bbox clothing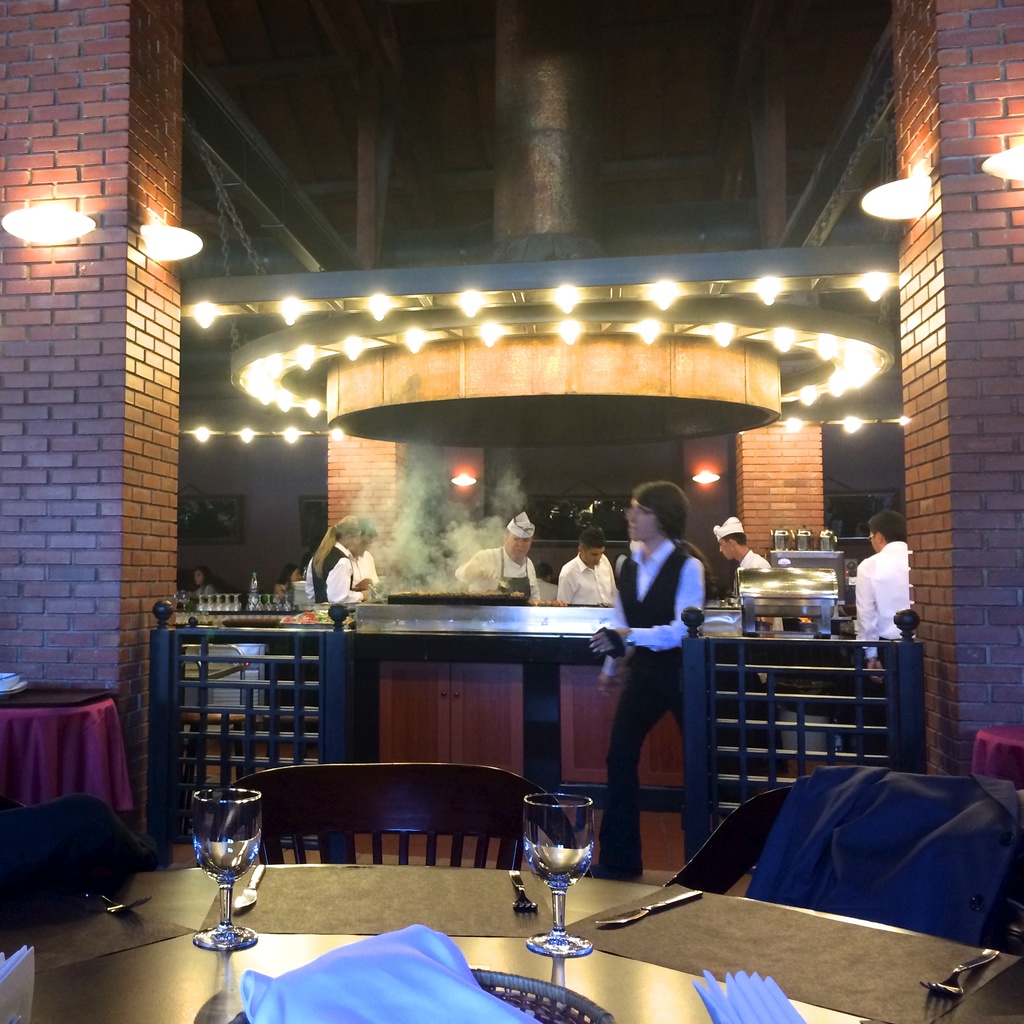
crop(469, 542, 534, 605)
